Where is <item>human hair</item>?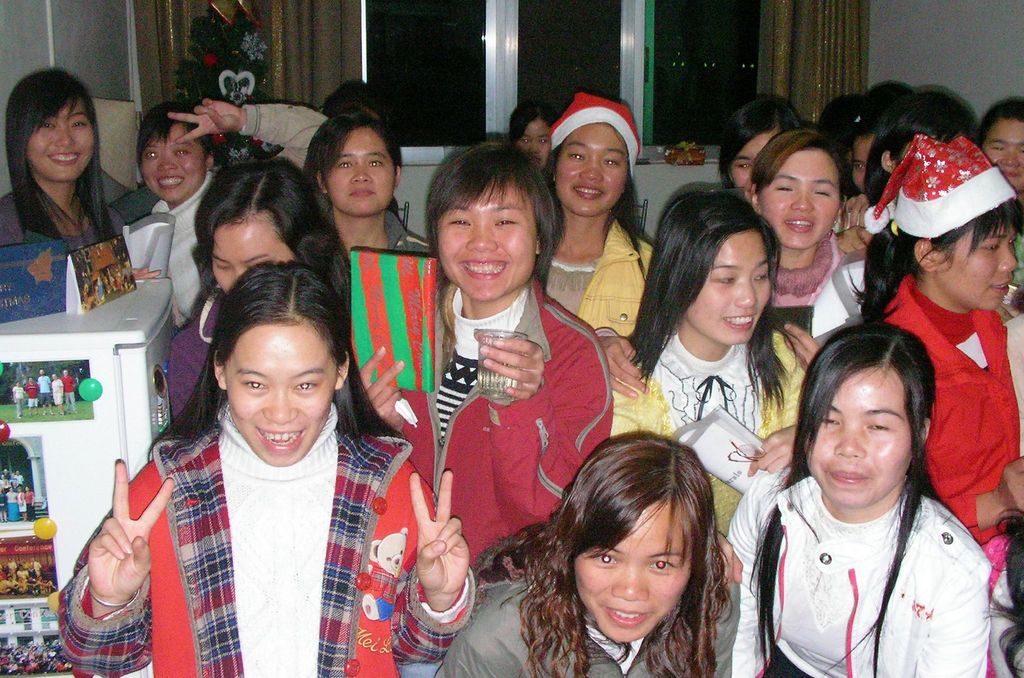
select_region(522, 441, 731, 660).
